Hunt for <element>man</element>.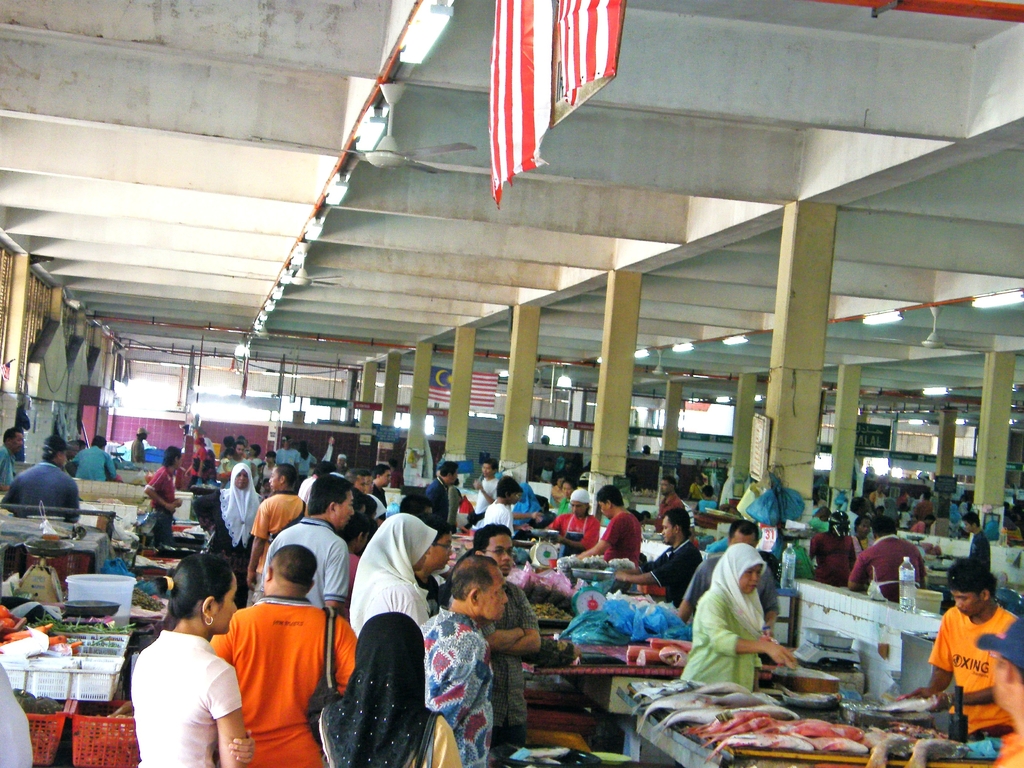
Hunted down at select_region(255, 474, 349, 616).
